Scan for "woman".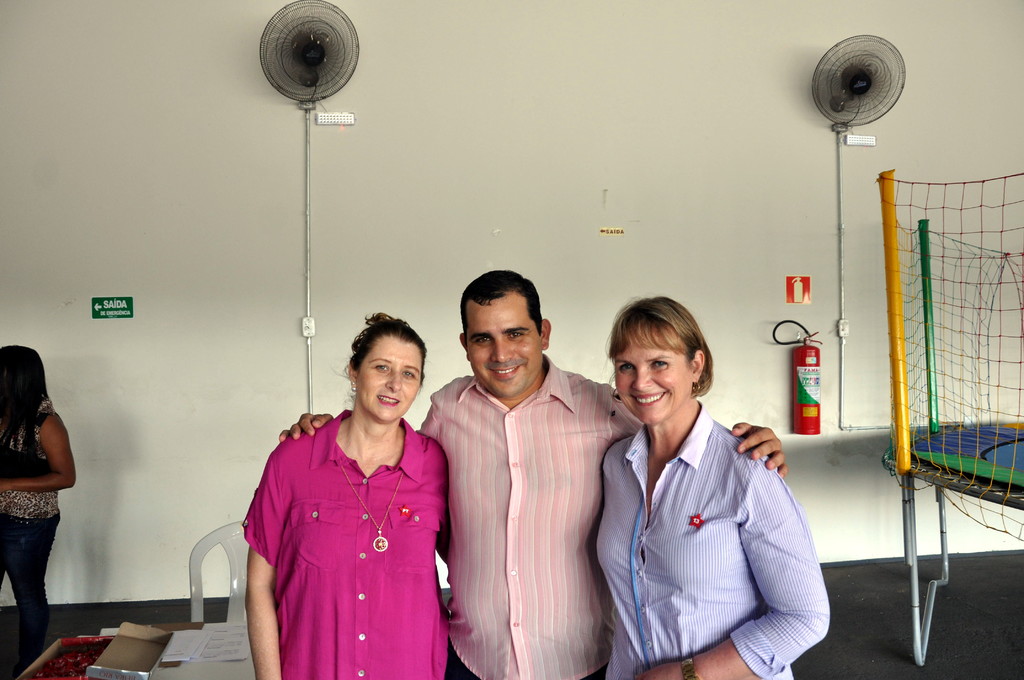
Scan result: 0,341,75,661.
